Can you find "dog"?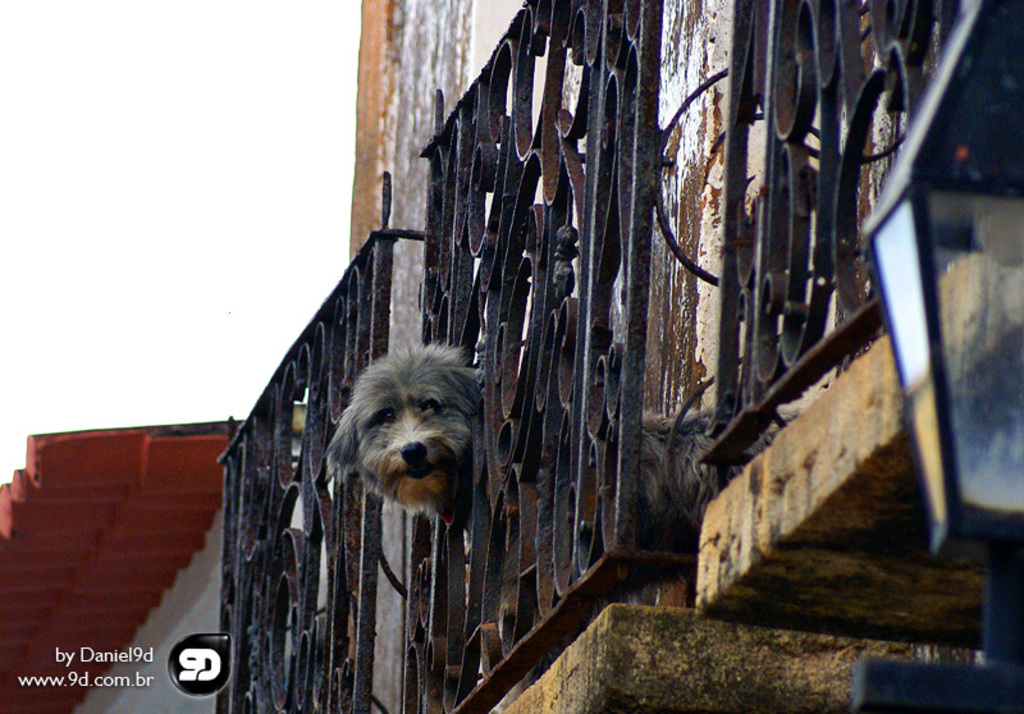
Yes, bounding box: 324, 338, 812, 709.
